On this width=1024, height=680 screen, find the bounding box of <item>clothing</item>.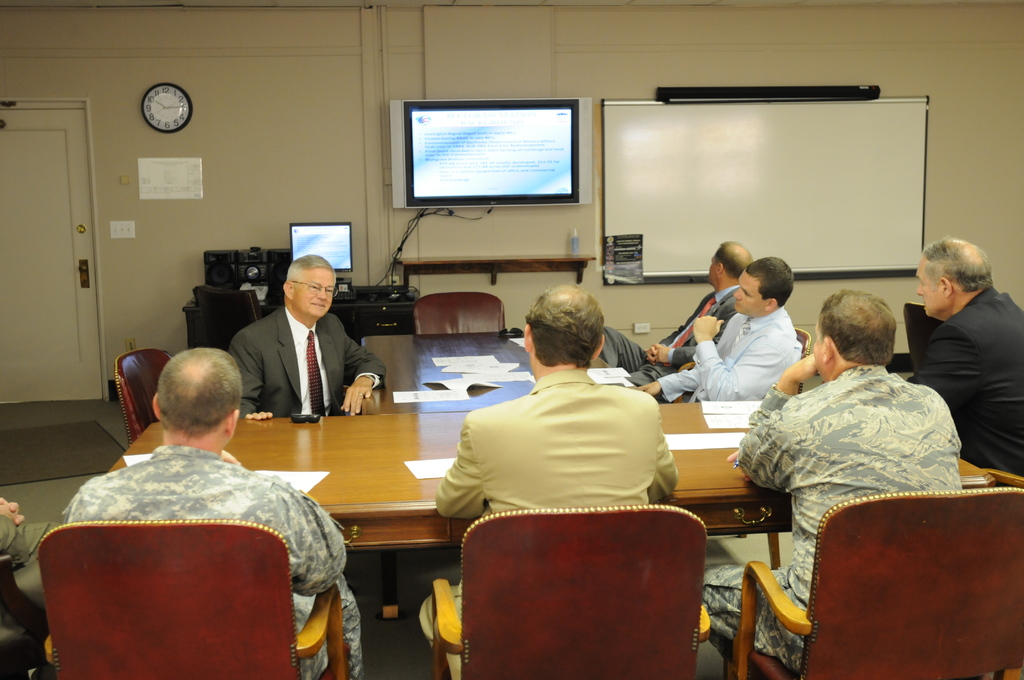
Bounding box: pyautogui.locateOnScreen(705, 366, 960, 677).
